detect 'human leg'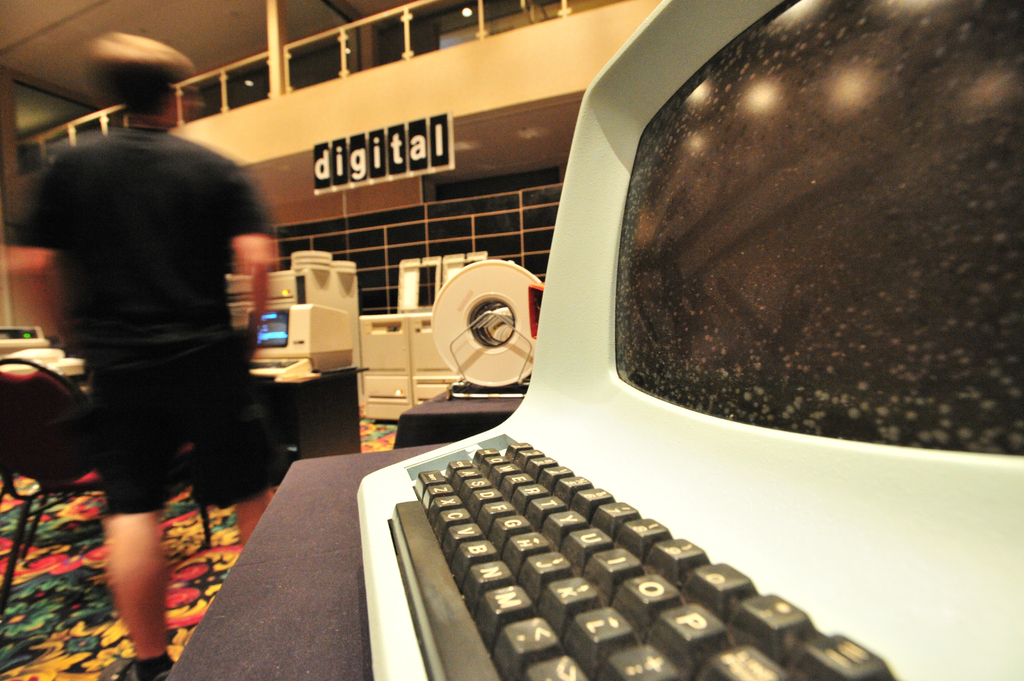
[81, 361, 174, 680]
